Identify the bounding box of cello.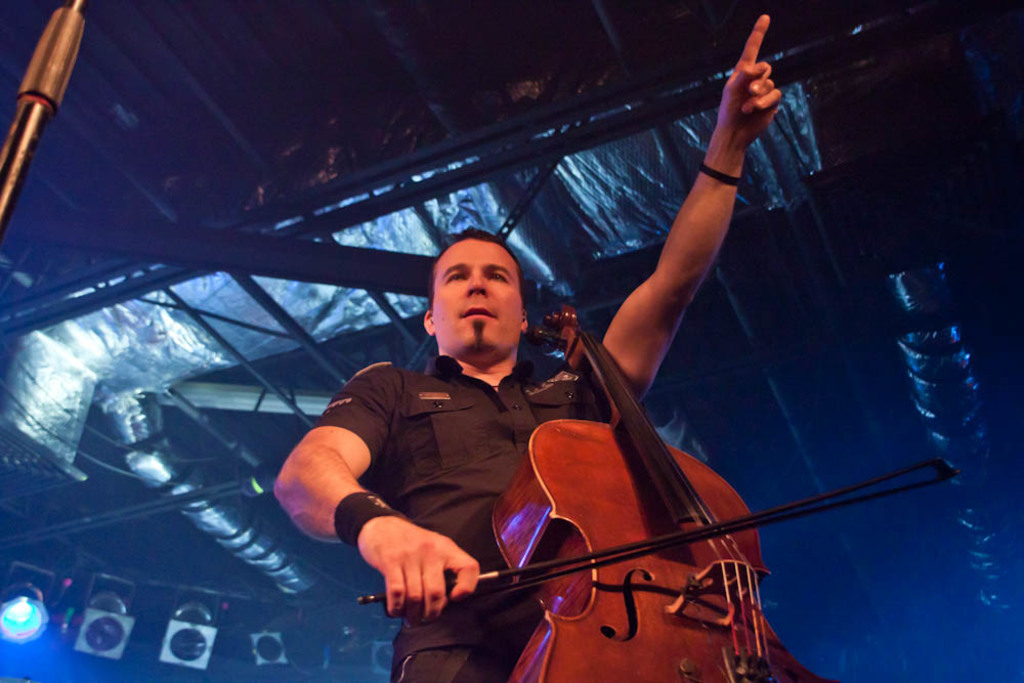
region(358, 304, 958, 682).
